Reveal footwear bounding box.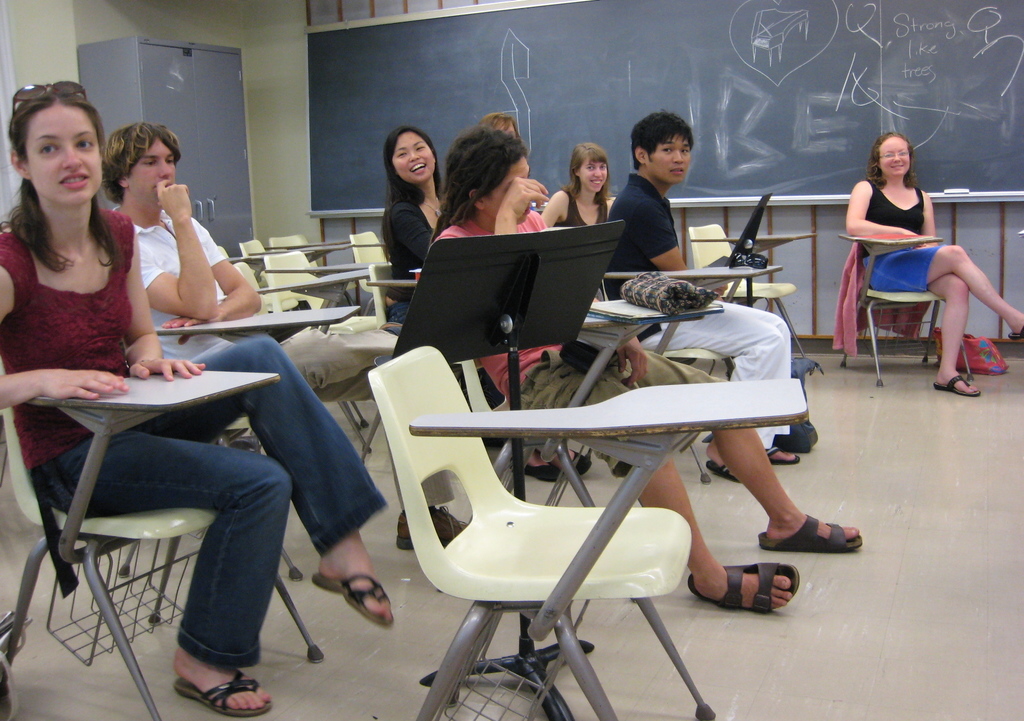
Revealed: region(518, 451, 559, 480).
